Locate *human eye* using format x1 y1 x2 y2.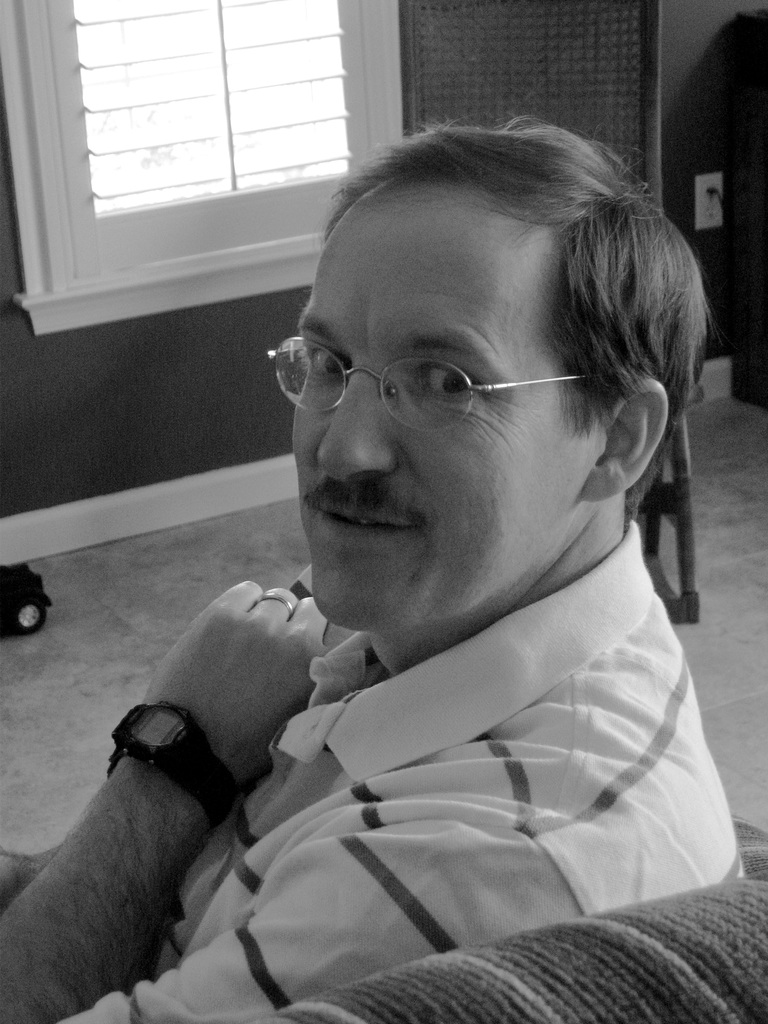
420 357 481 399.
